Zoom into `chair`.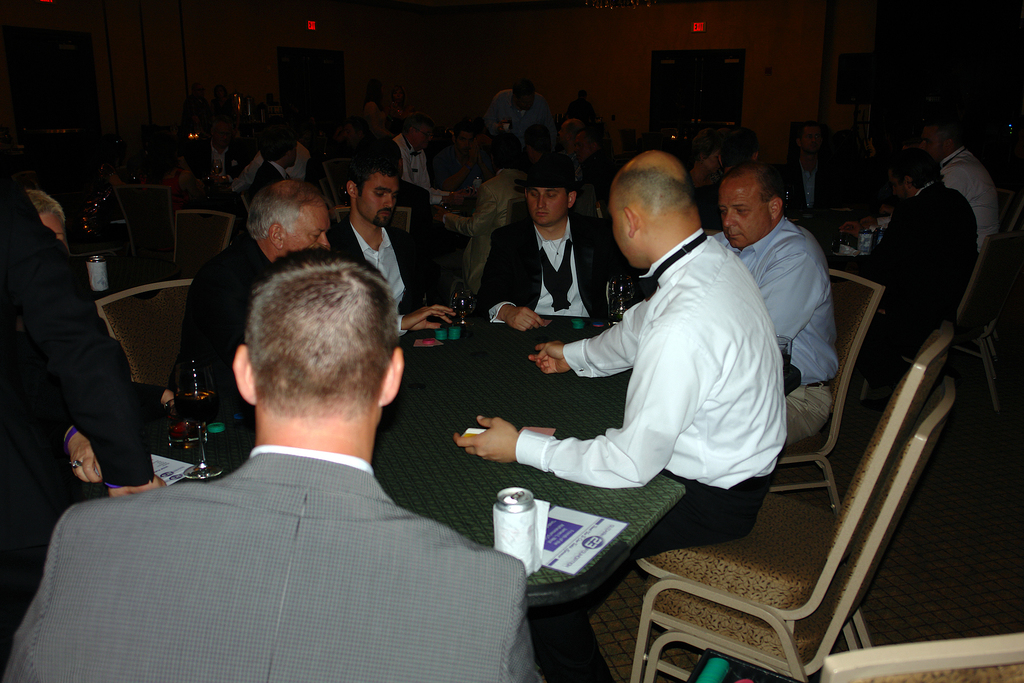
Zoom target: pyautogui.locateOnScreen(335, 206, 411, 234).
